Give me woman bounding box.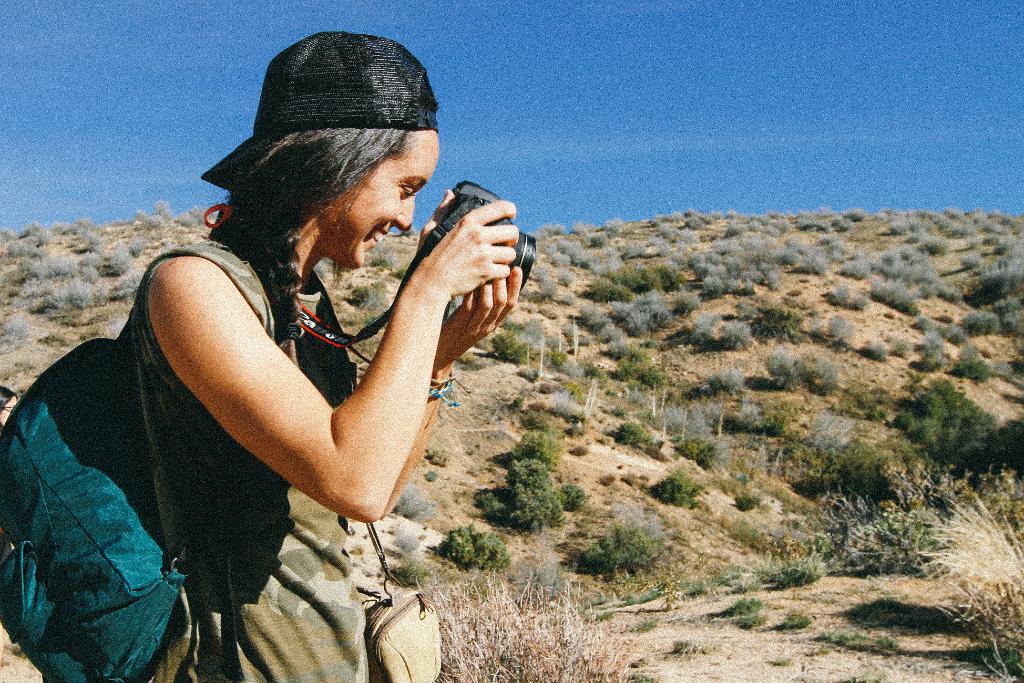
{"left": 77, "top": 81, "right": 568, "bottom": 682}.
